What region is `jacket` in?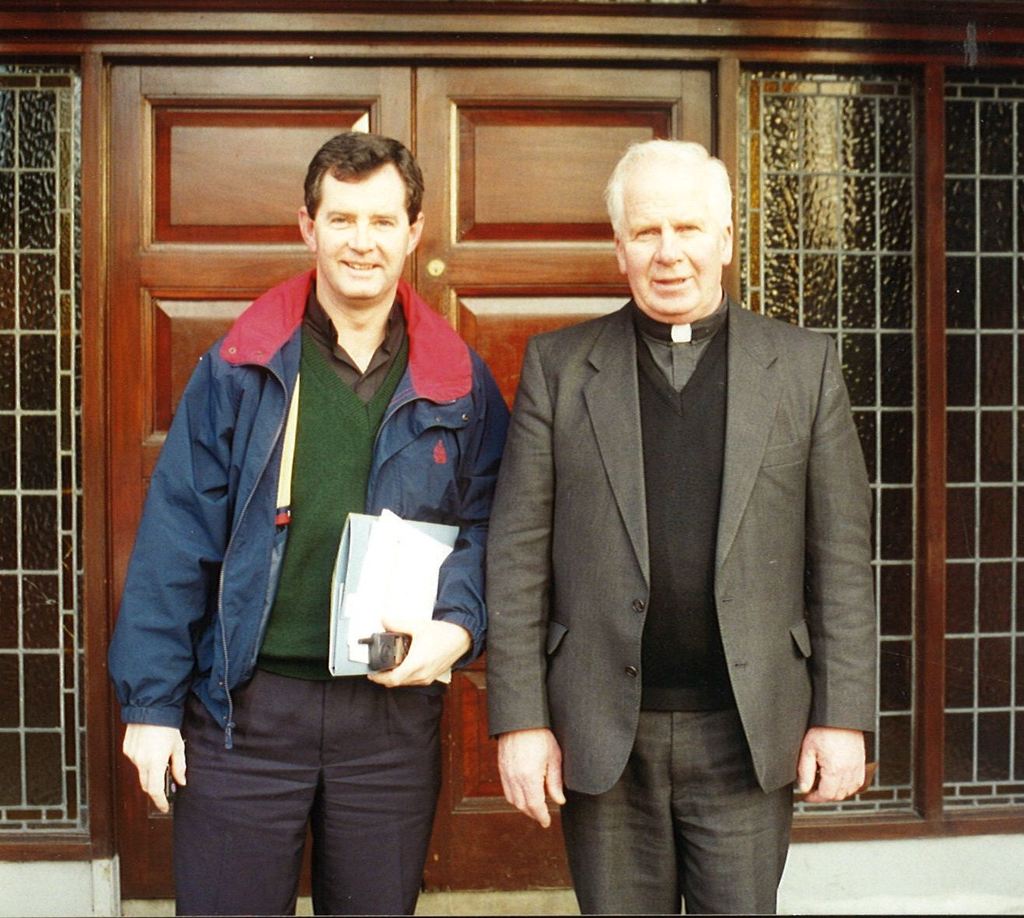
locate(105, 265, 515, 745).
